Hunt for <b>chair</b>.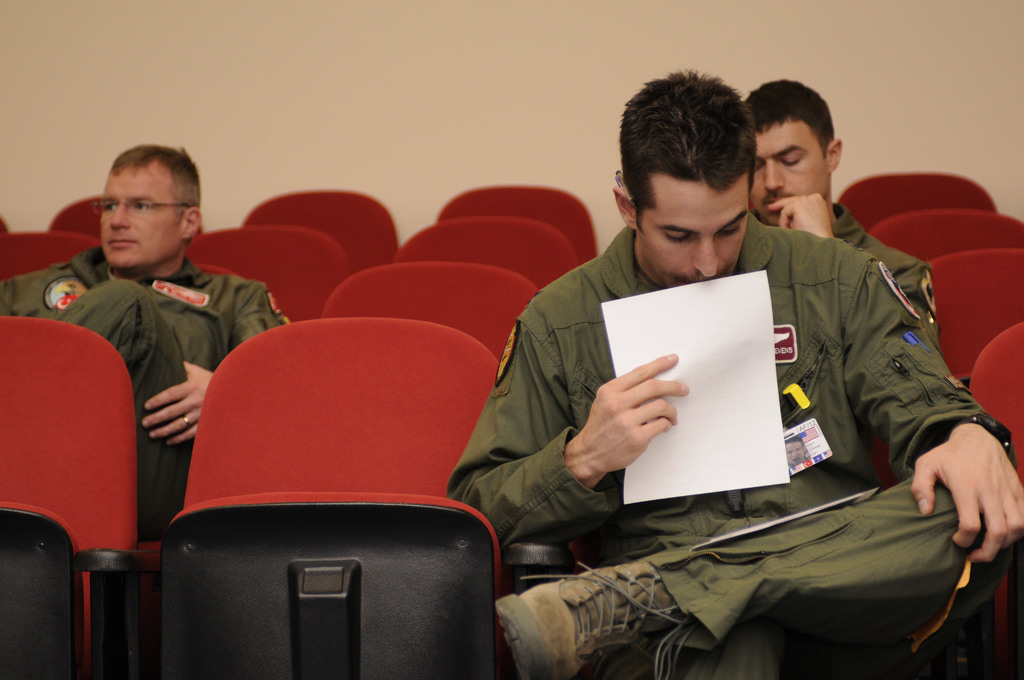
Hunted down at (left=968, top=323, right=1023, bottom=679).
